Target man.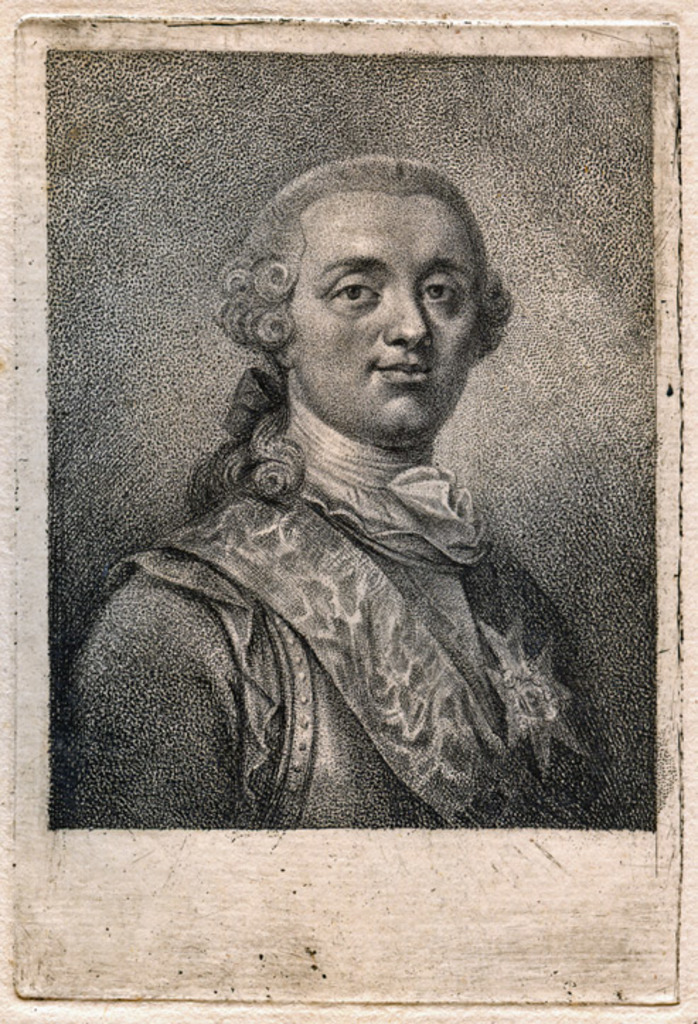
Target region: 89,119,614,872.
